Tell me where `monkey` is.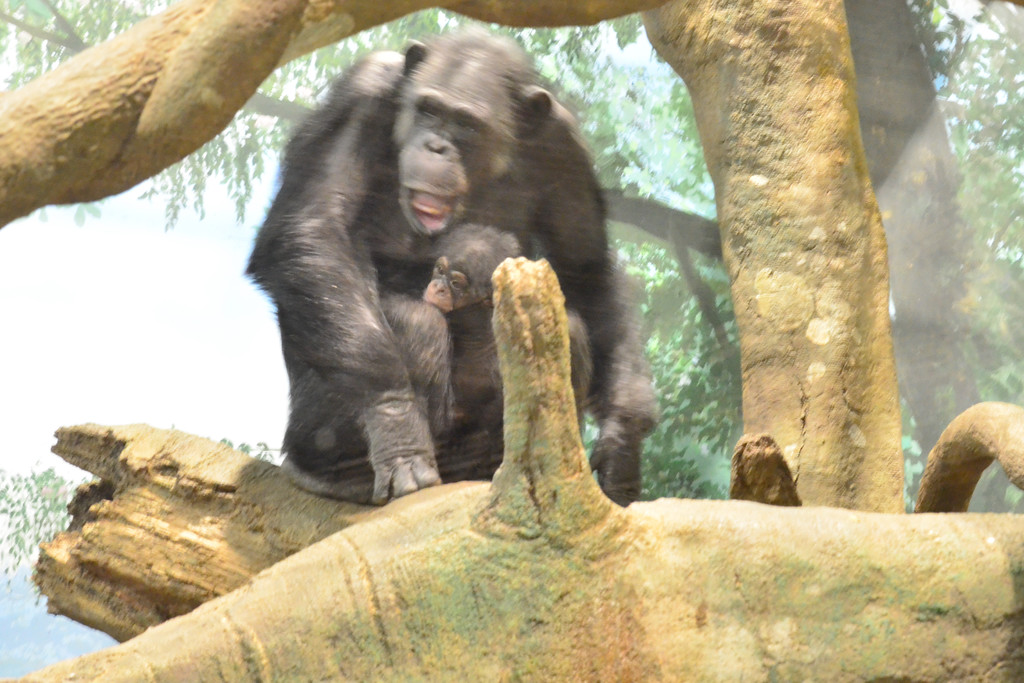
`monkey` is at (left=239, top=25, right=665, bottom=522).
